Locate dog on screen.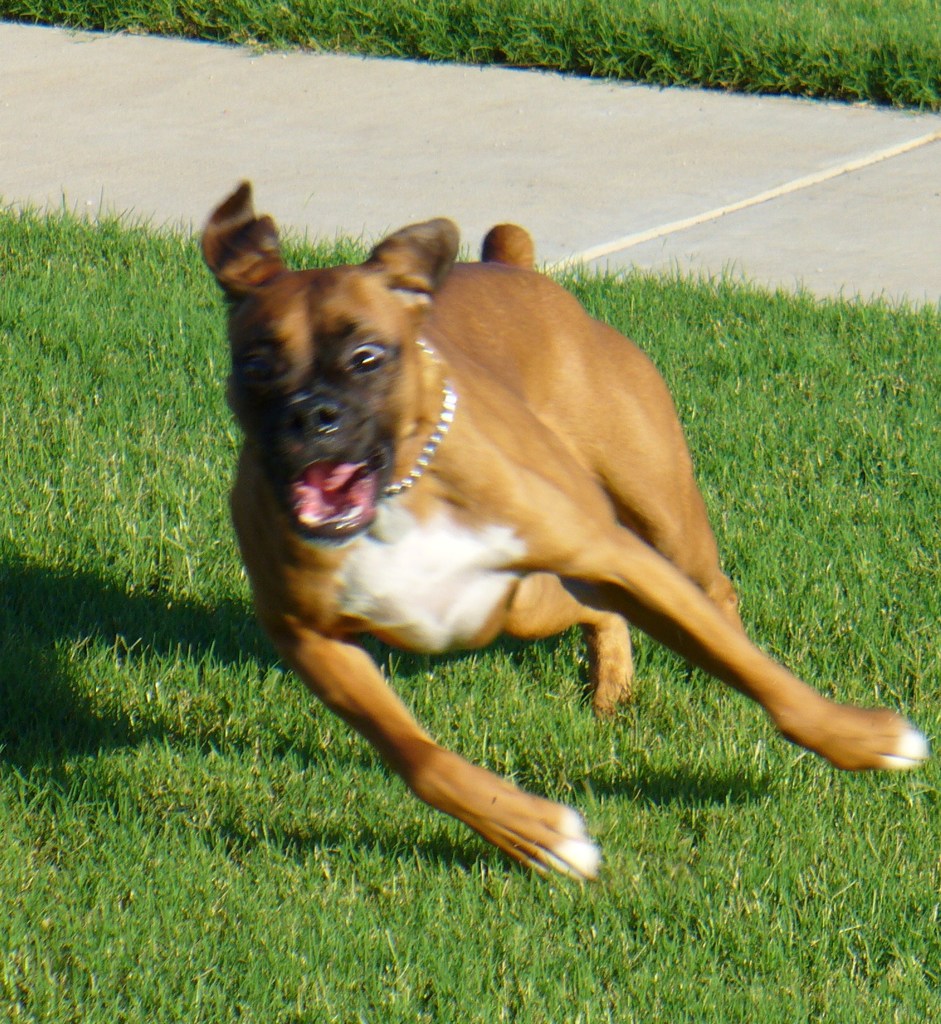
On screen at x1=198, y1=173, x2=922, y2=888.
